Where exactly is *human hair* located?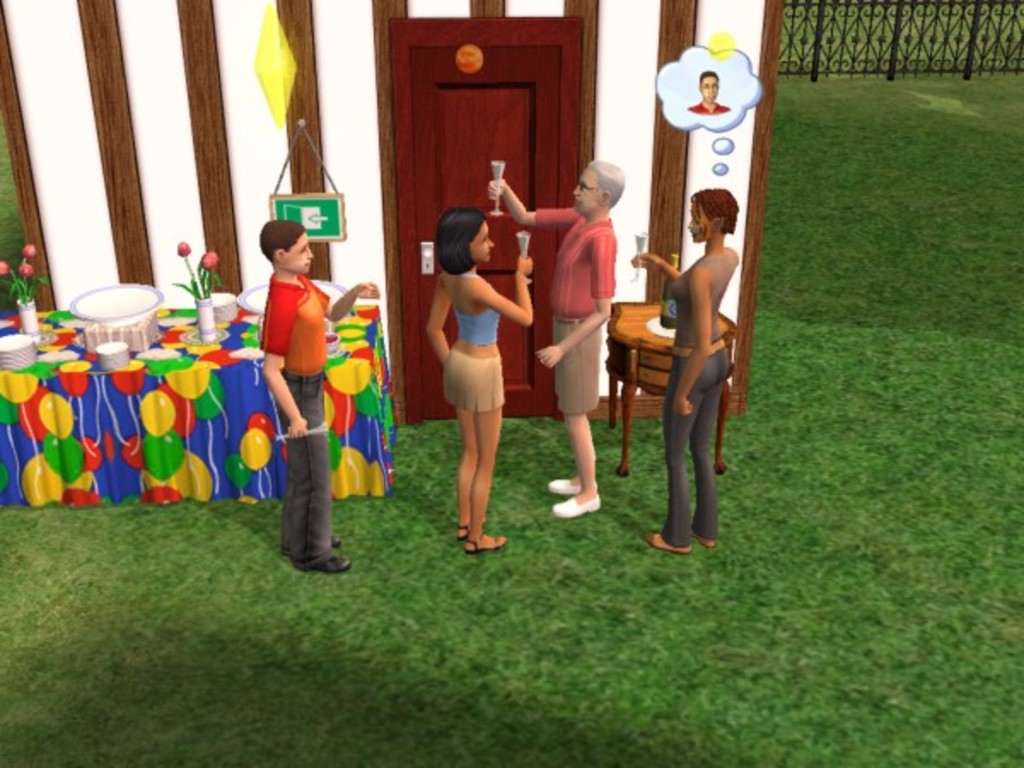
Its bounding box is <box>689,188,741,232</box>.
